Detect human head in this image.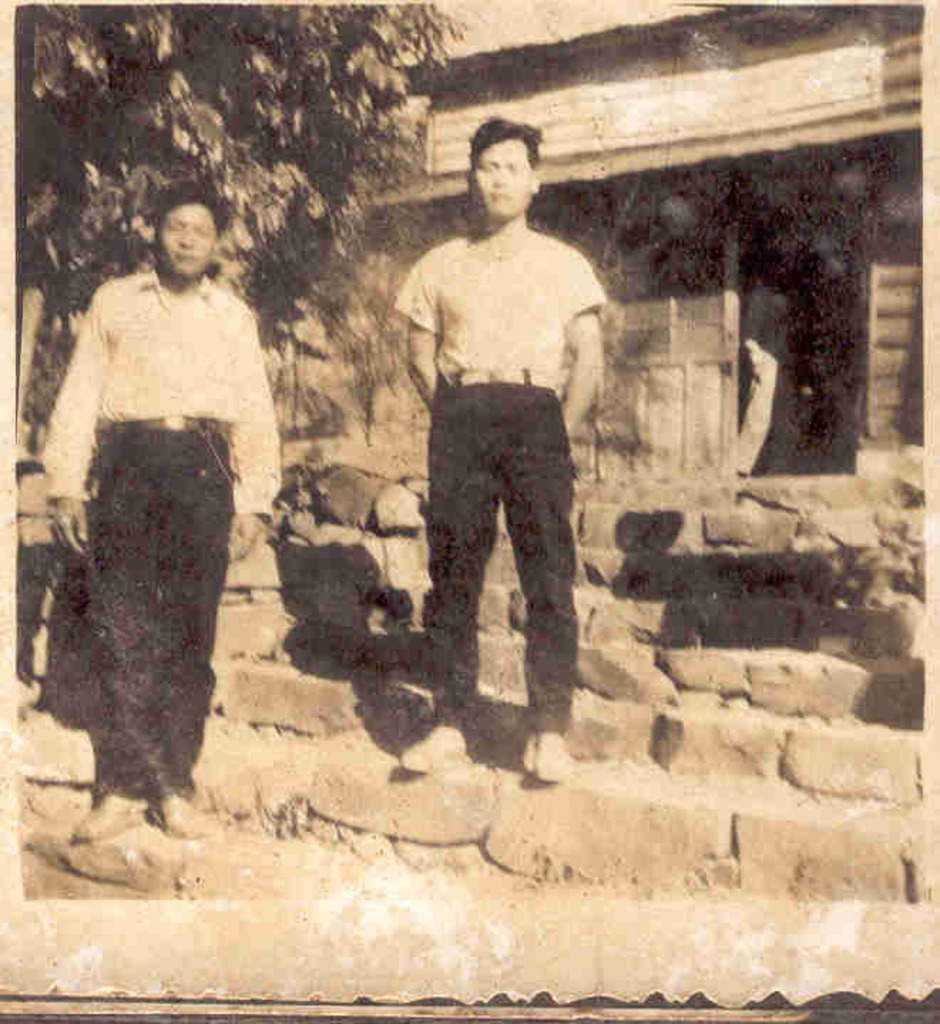
Detection: 457, 120, 563, 214.
